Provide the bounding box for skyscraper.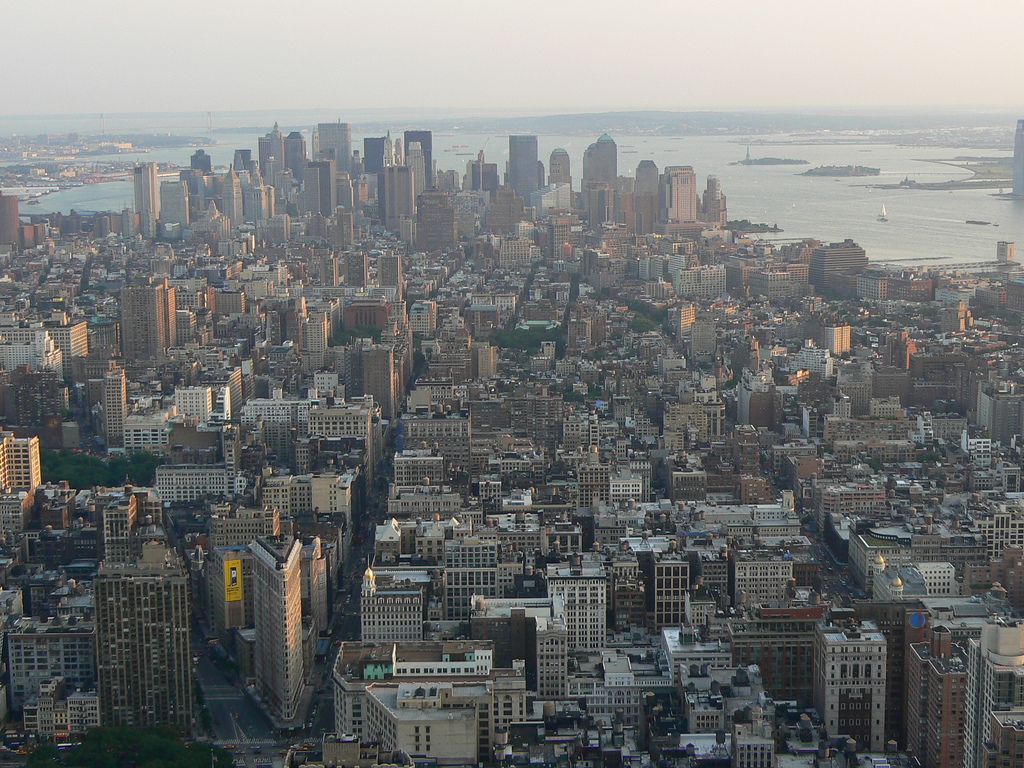
<region>486, 185, 525, 237</region>.
